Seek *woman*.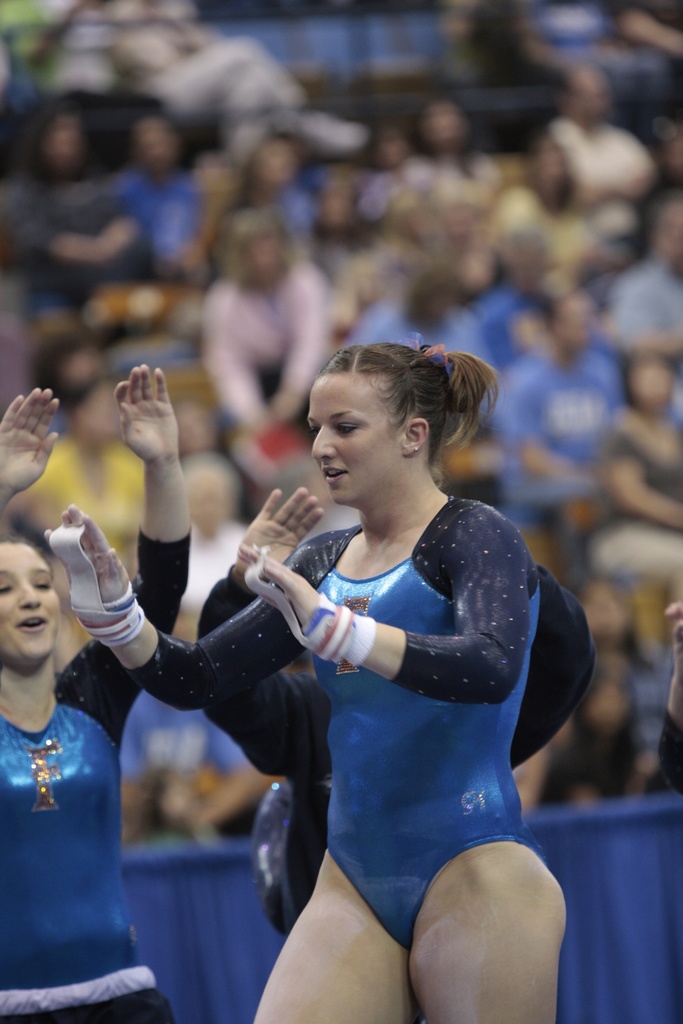
<bbox>161, 317, 597, 1011</bbox>.
